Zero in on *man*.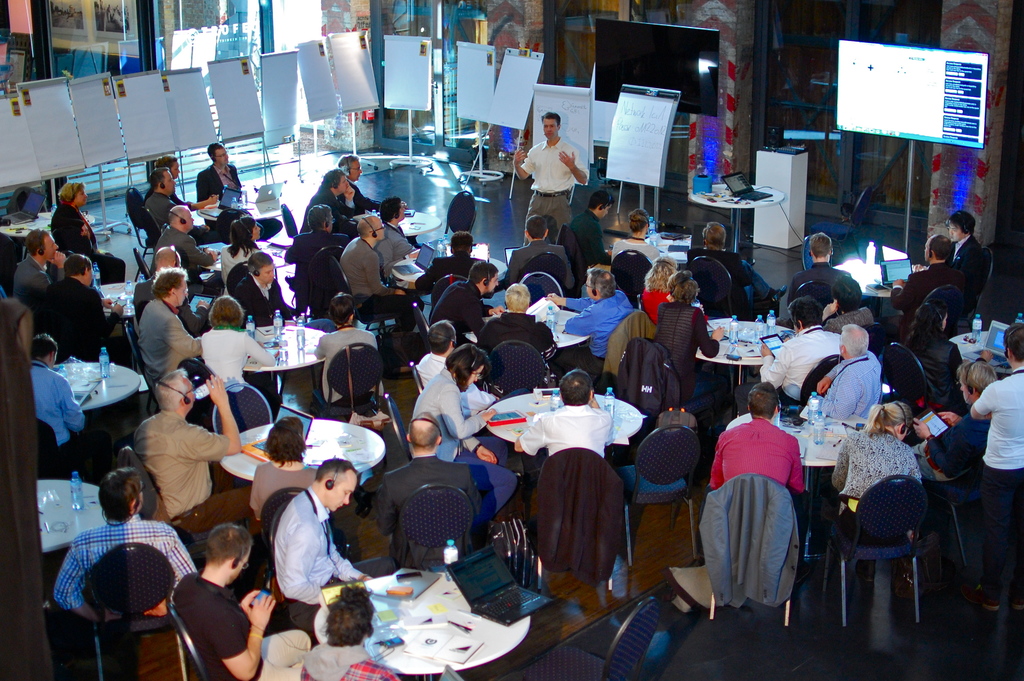
Zeroed in: x1=300 y1=589 x2=403 y2=680.
